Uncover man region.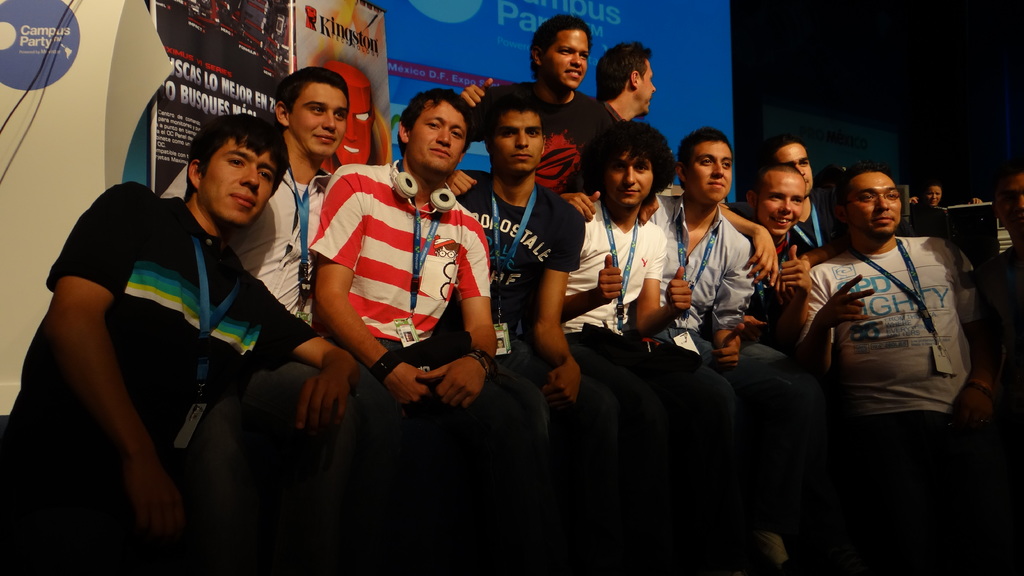
Uncovered: bbox=(733, 147, 829, 261).
